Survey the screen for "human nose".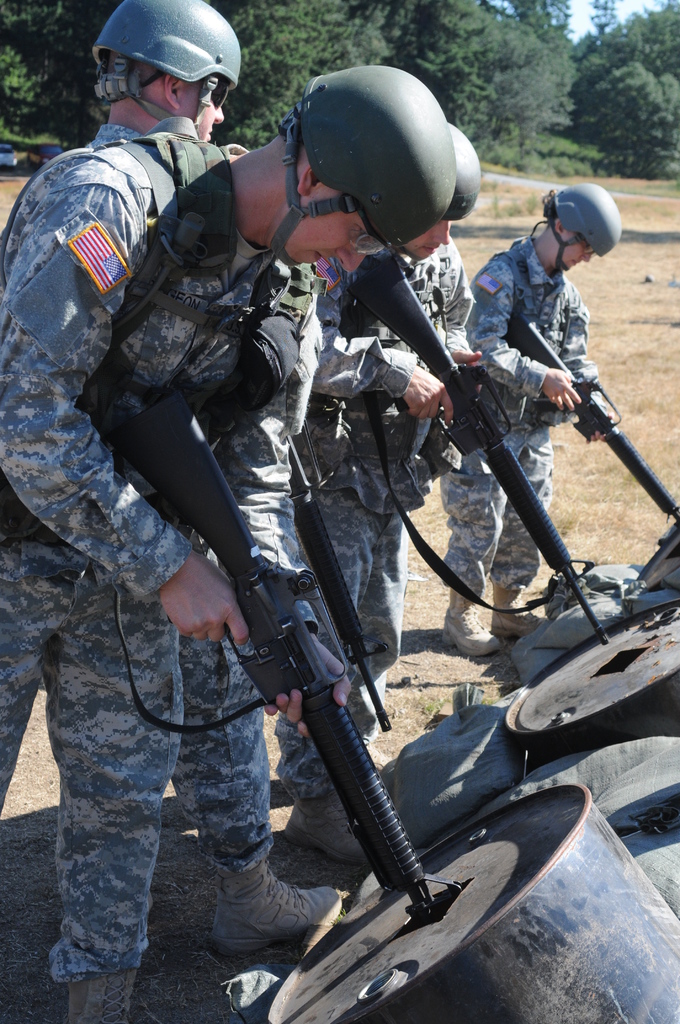
Survey found: [211,104,220,127].
